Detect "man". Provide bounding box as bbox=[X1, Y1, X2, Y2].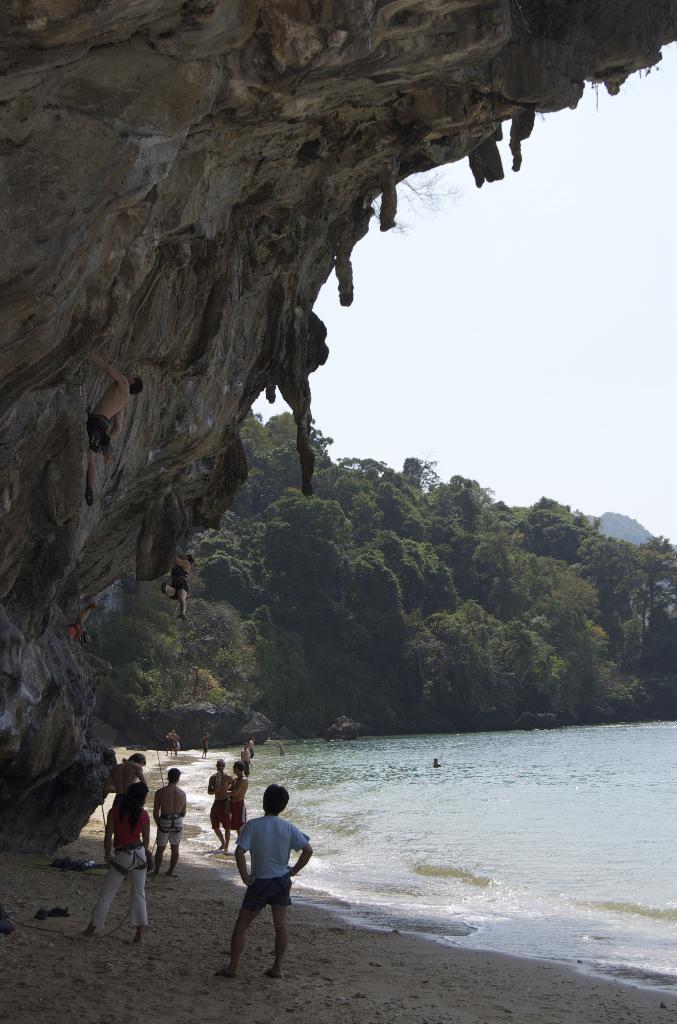
bbox=[147, 764, 187, 875].
